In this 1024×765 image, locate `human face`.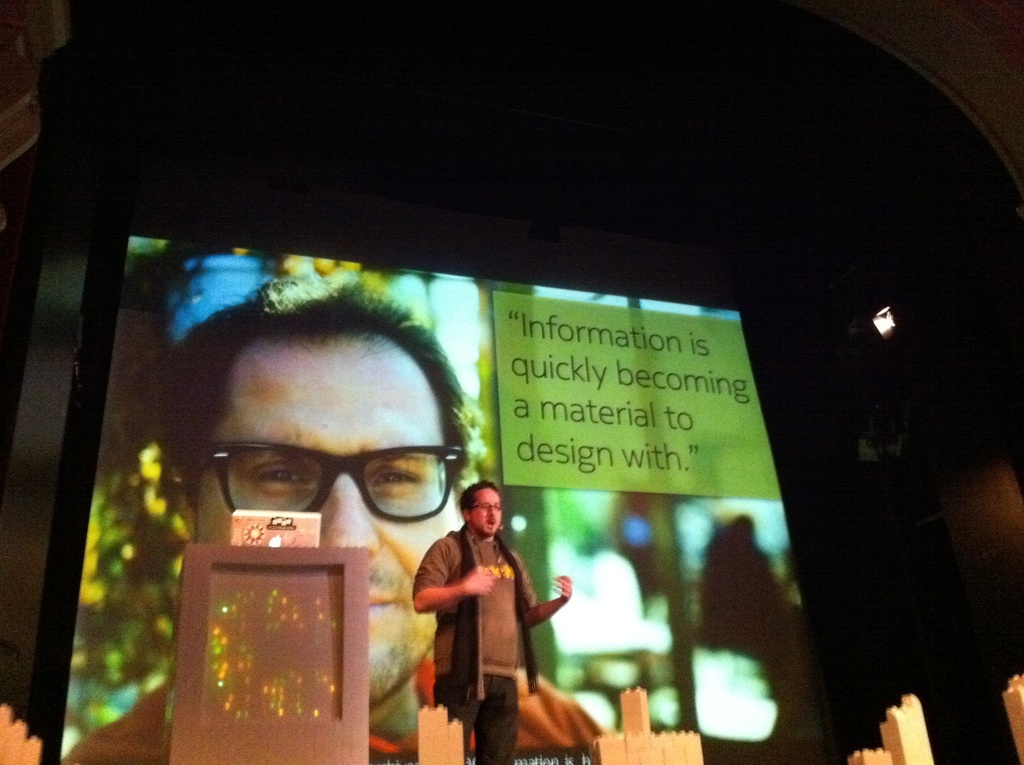
Bounding box: rect(468, 487, 510, 534).
